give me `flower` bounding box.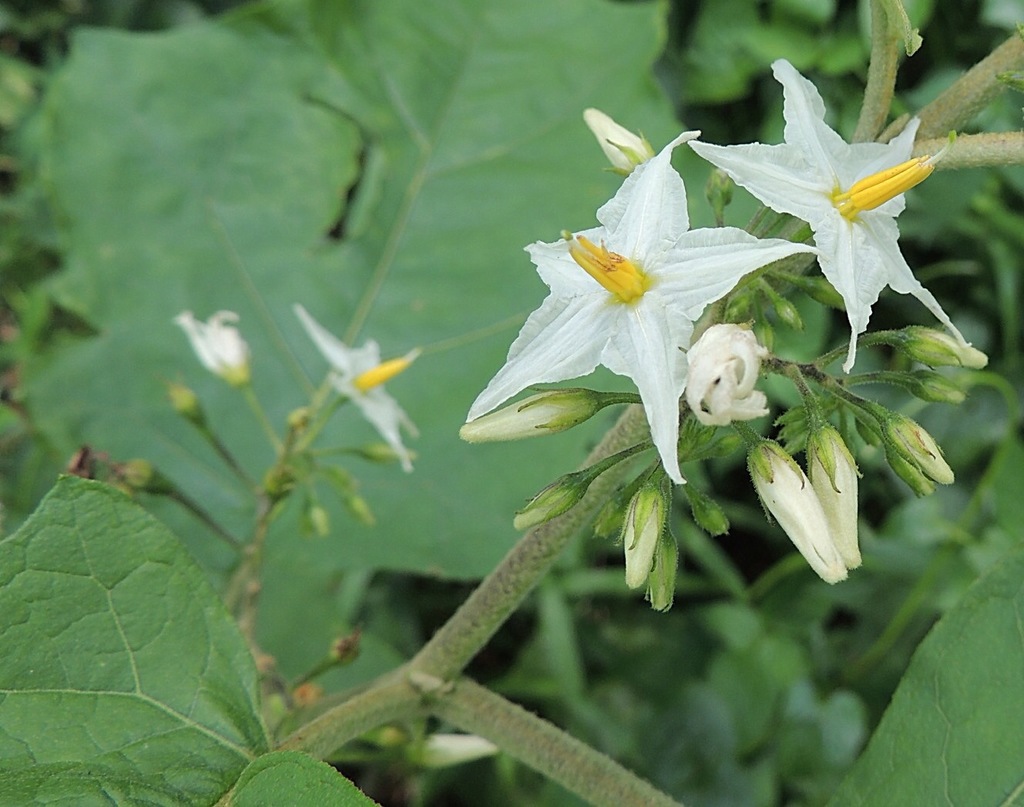
<box>481,129,815,466</box>.
